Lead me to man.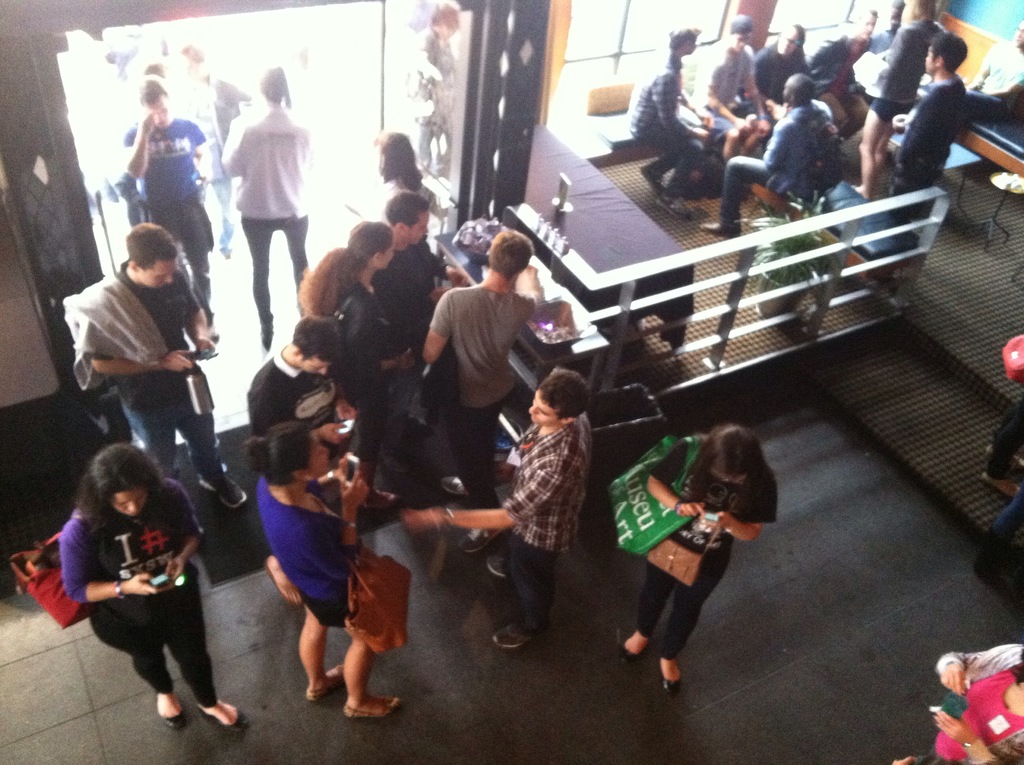
Lead to pyautogui.locateOnScreen(120, 76, 215, 345).
